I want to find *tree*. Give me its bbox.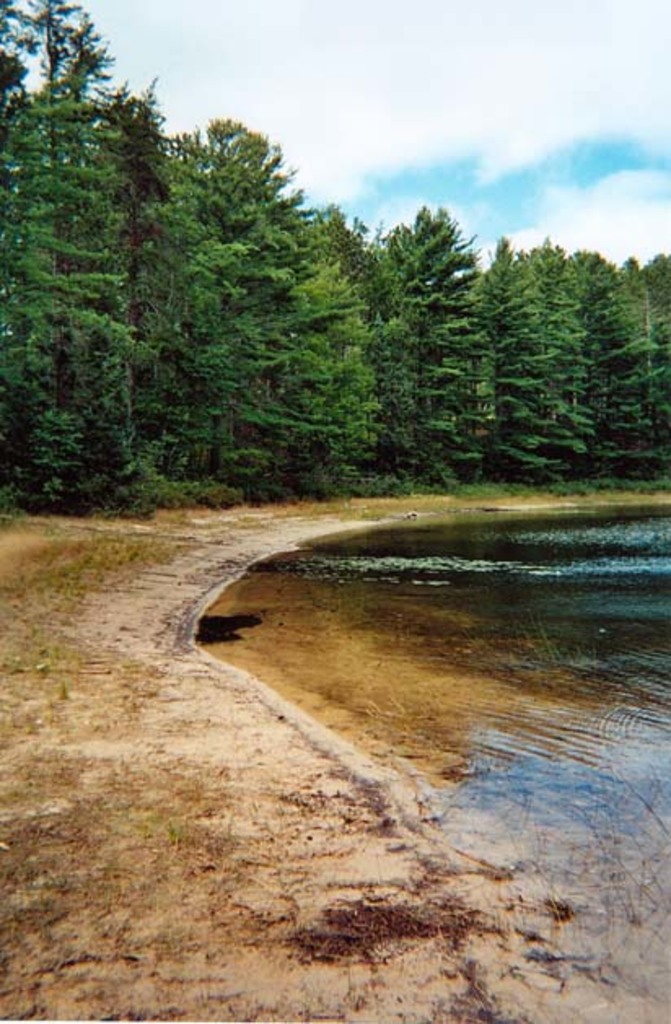
500:246:590:470.
